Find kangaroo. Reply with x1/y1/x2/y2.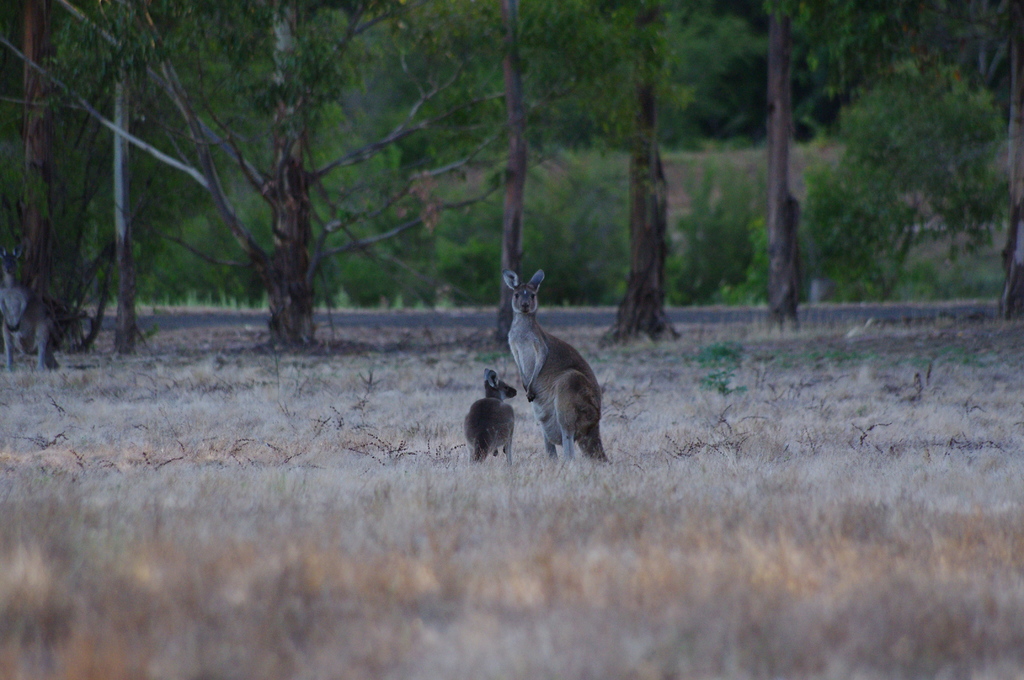
504/268/612/467.
